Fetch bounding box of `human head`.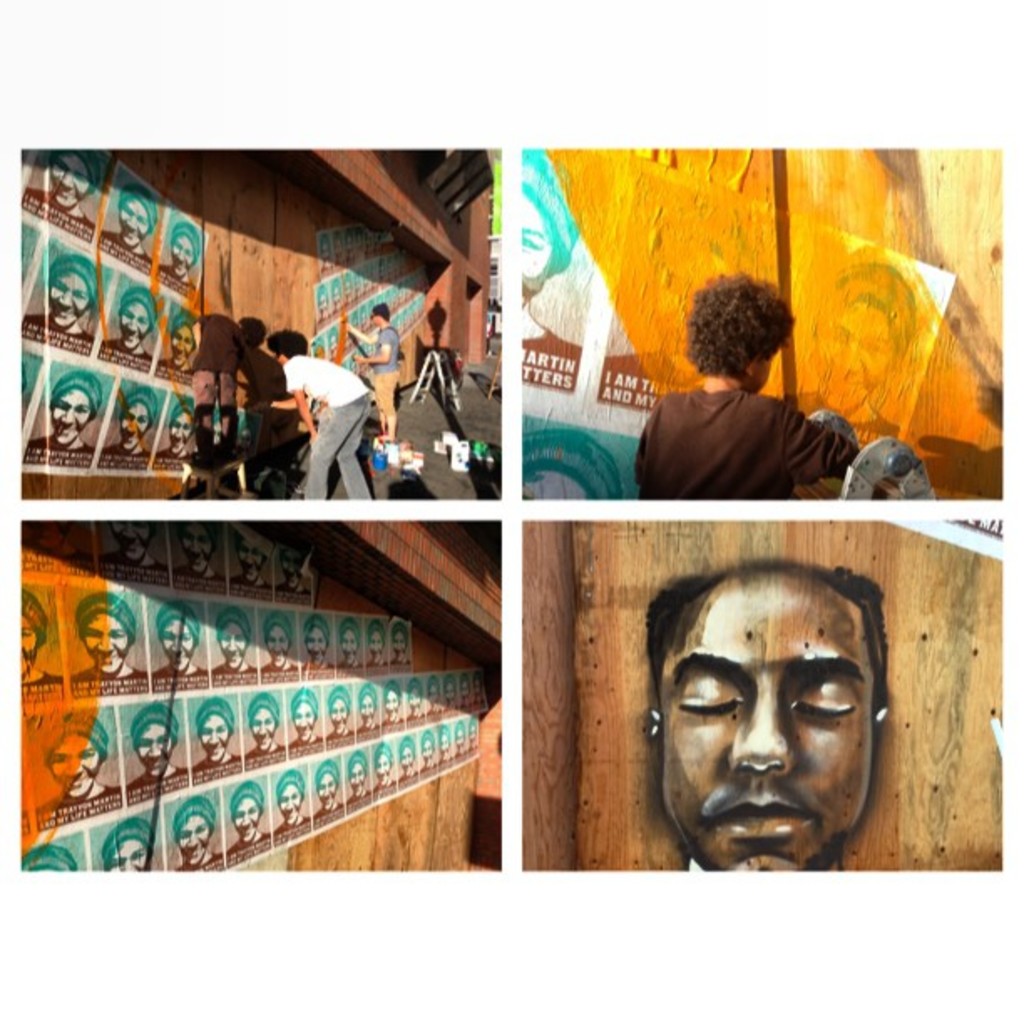
Bbox: (326, 325, 343, 353).
